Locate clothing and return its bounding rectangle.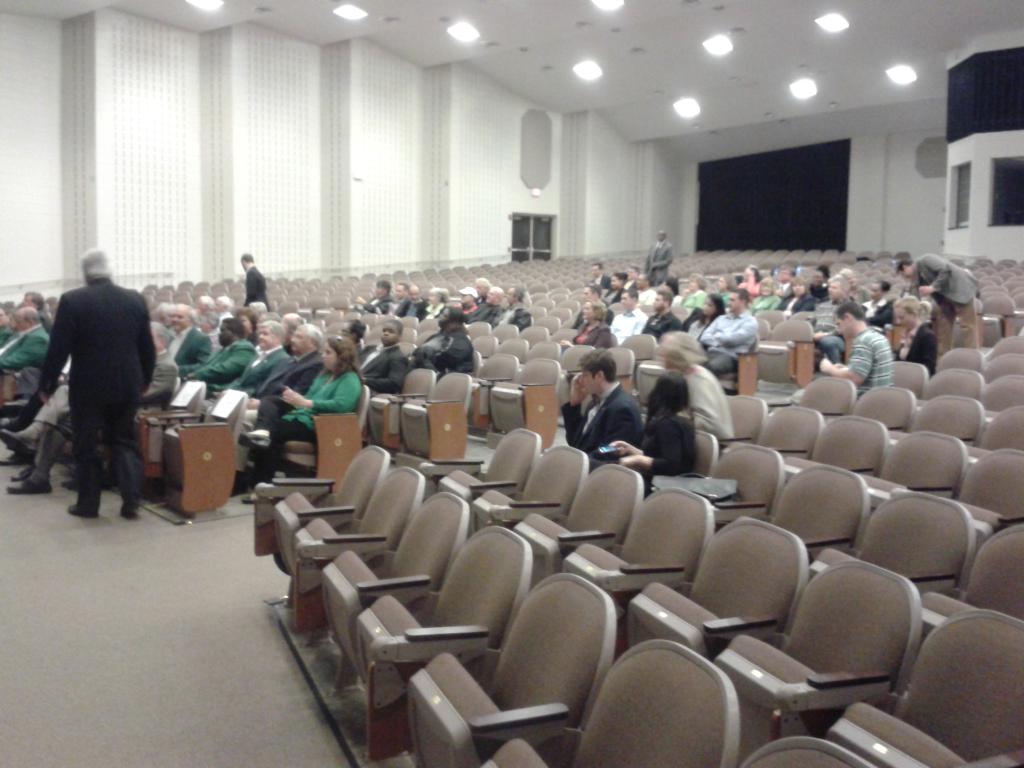
{"x1": 364, "y1": 339, "x2": 407, "y2": 396}.
